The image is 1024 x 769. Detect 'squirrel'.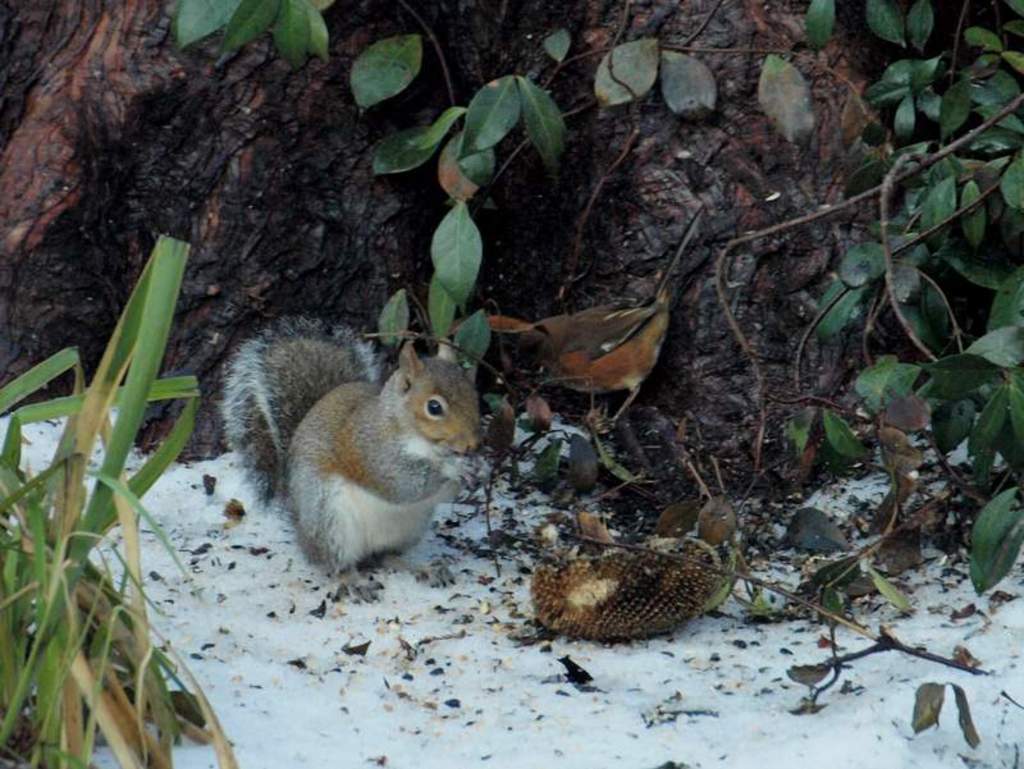
Detection: 207/306/503/585.
